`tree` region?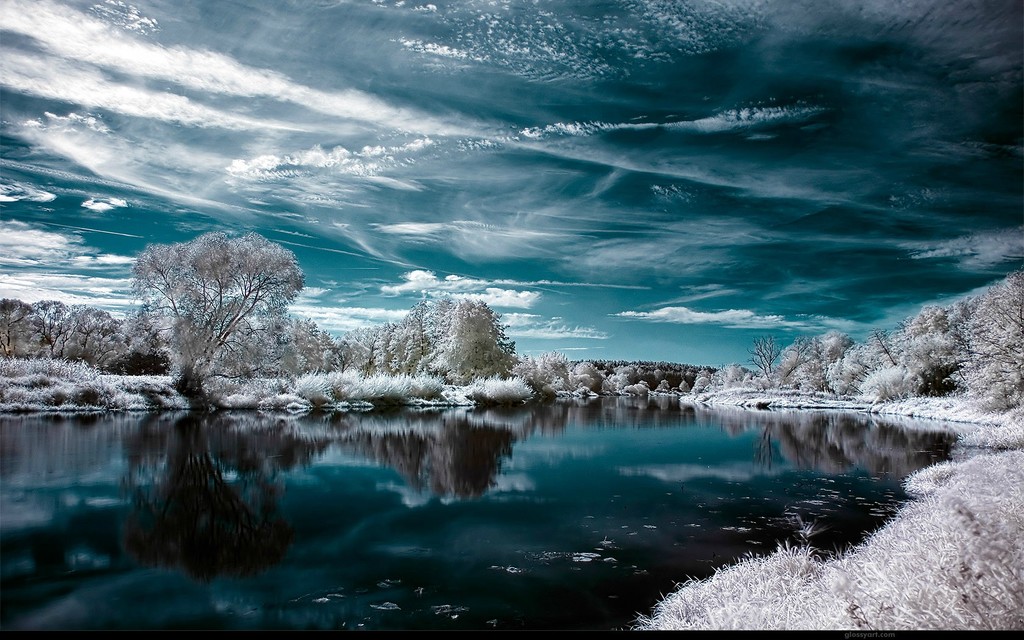
0:287:28:349
